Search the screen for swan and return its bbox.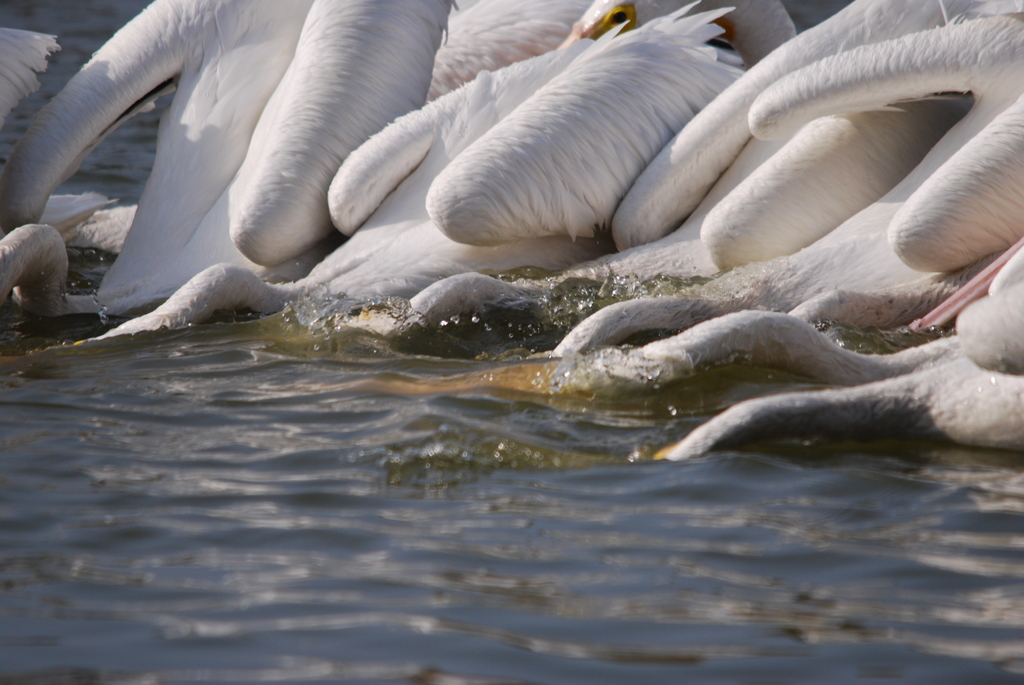
Found: 14:0:1023:684.
